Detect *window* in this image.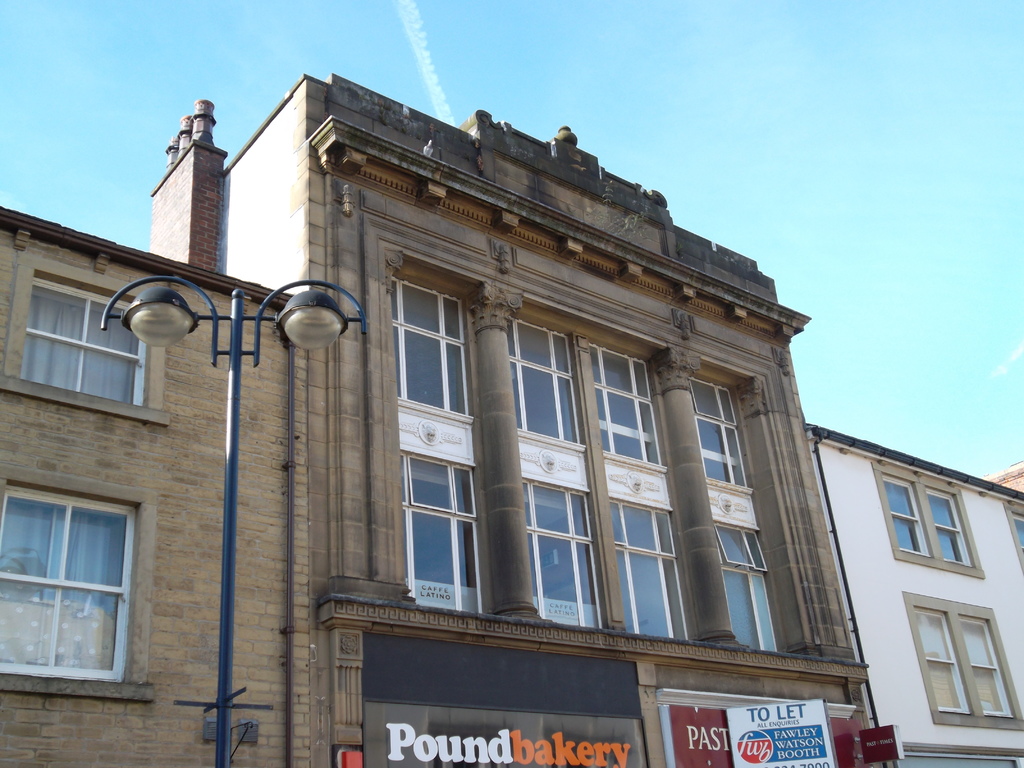
Detection: 13:468:145:692.
